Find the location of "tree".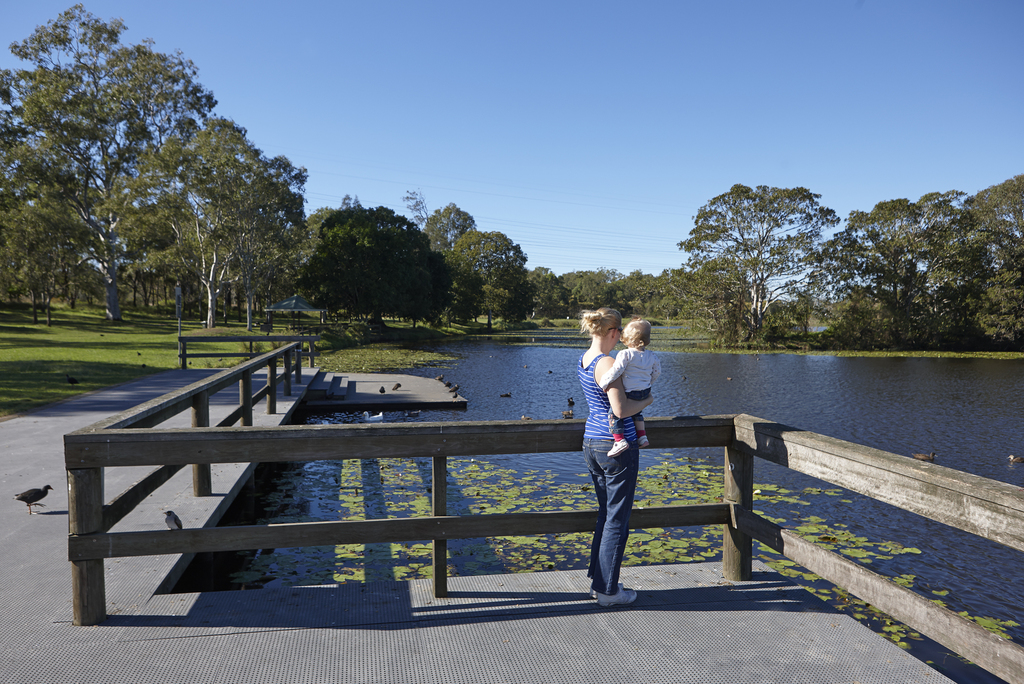
Location: BBox(298, 204, 459, 334).
